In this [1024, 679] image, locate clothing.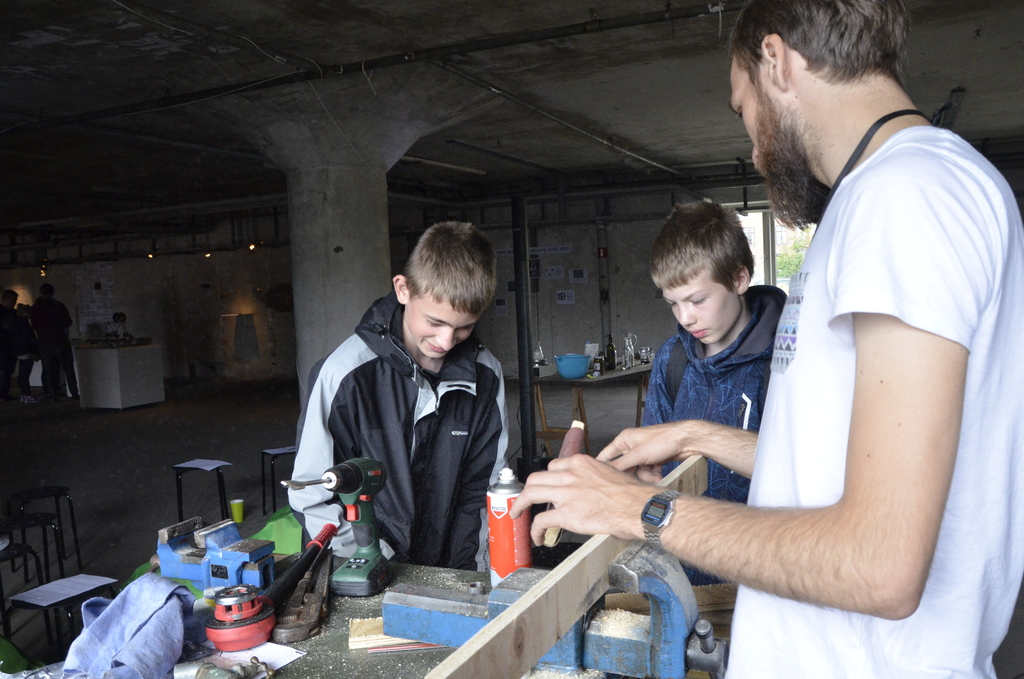
Bounding box: rect(624, 279, 785, 581).
